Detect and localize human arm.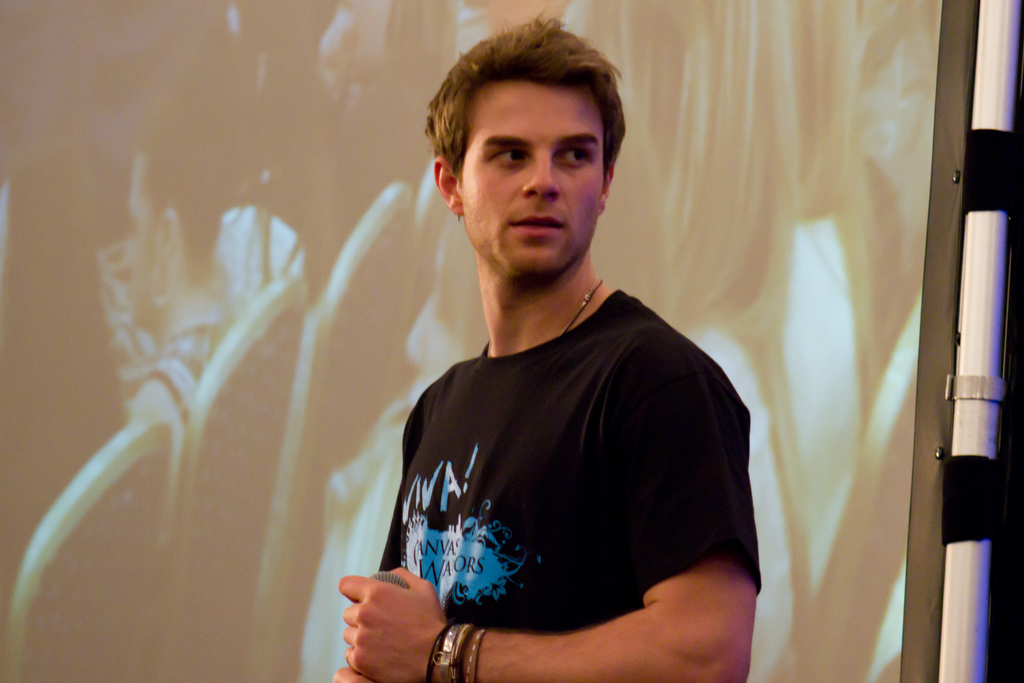
Localized at BBox(342, 364, 756, 682).
